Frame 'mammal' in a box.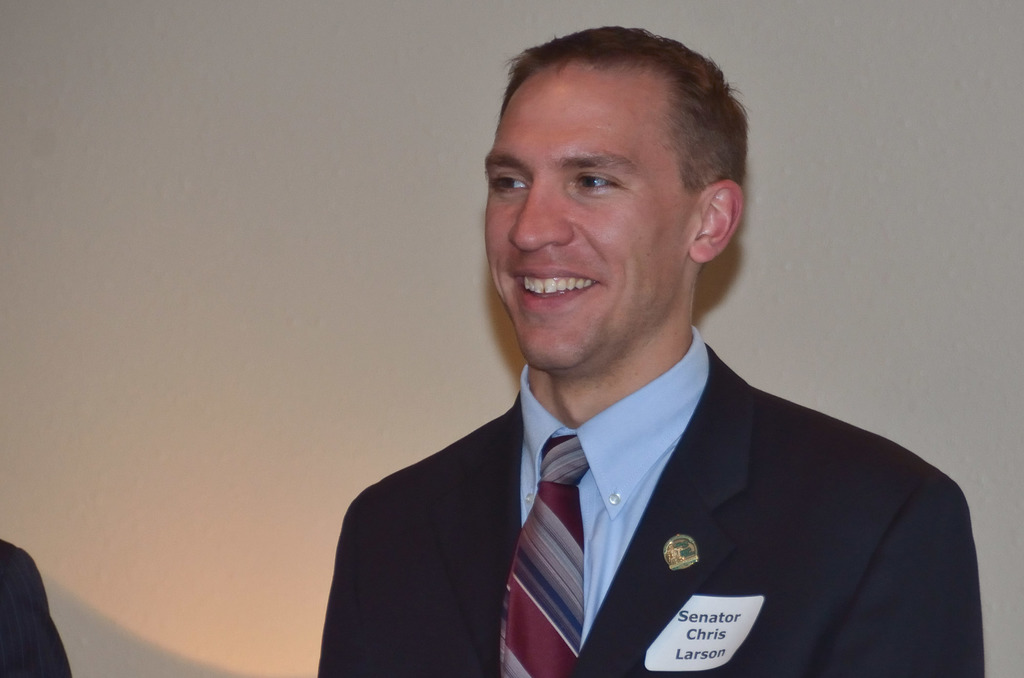
BBox(309, 59, 986, 677).
